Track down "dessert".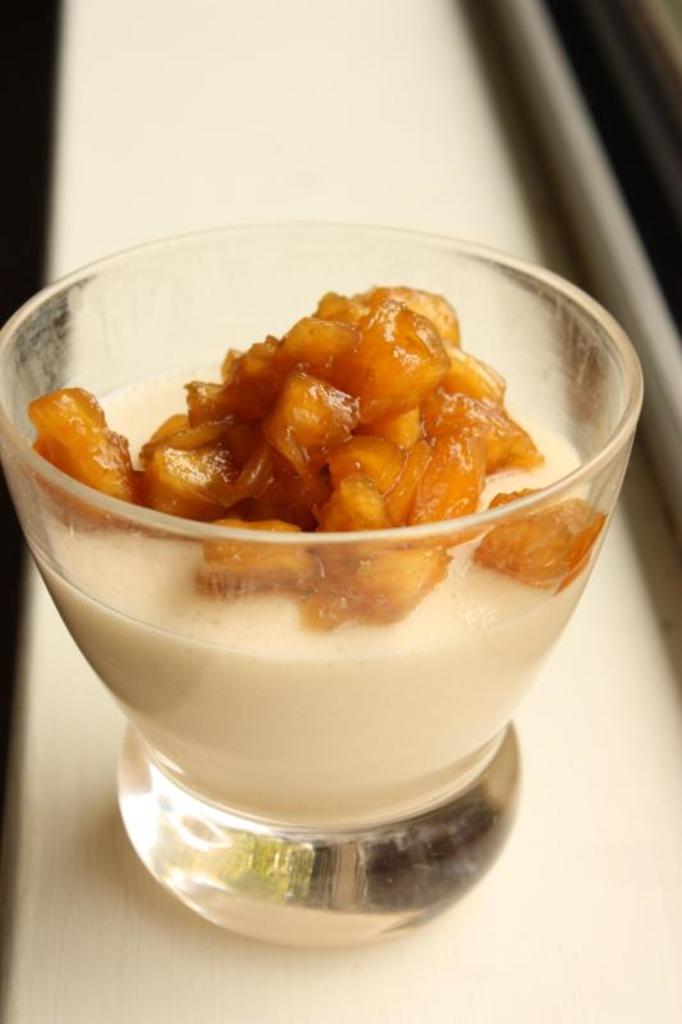
Tracked to l=232, t=358, r=280, b=406.
